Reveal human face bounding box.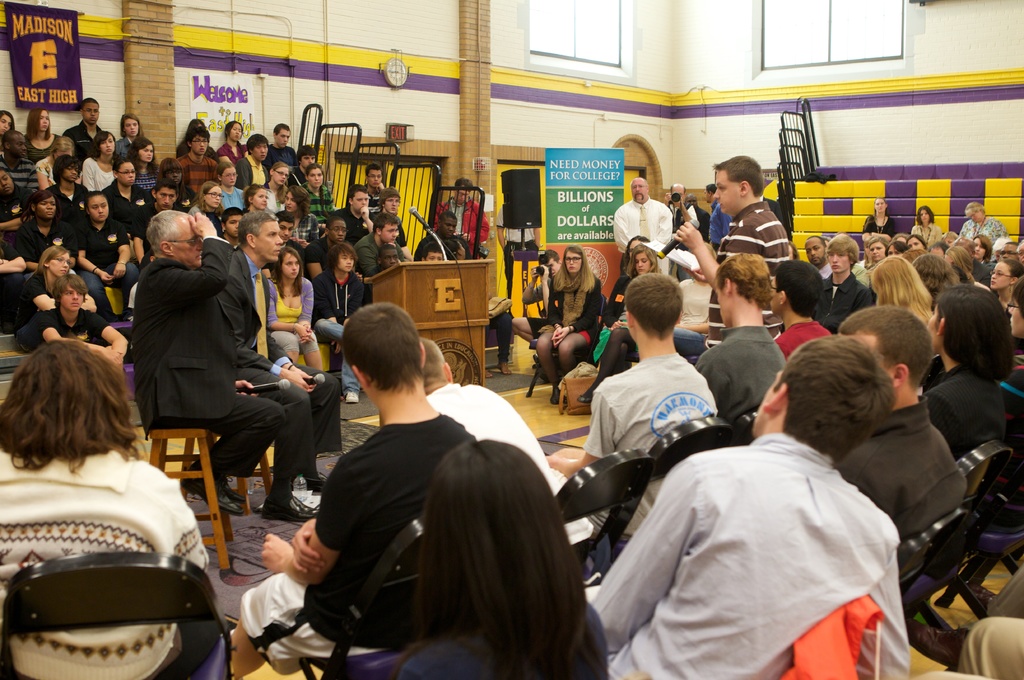
Revealed: BBox(703, 188, 710, 202).
